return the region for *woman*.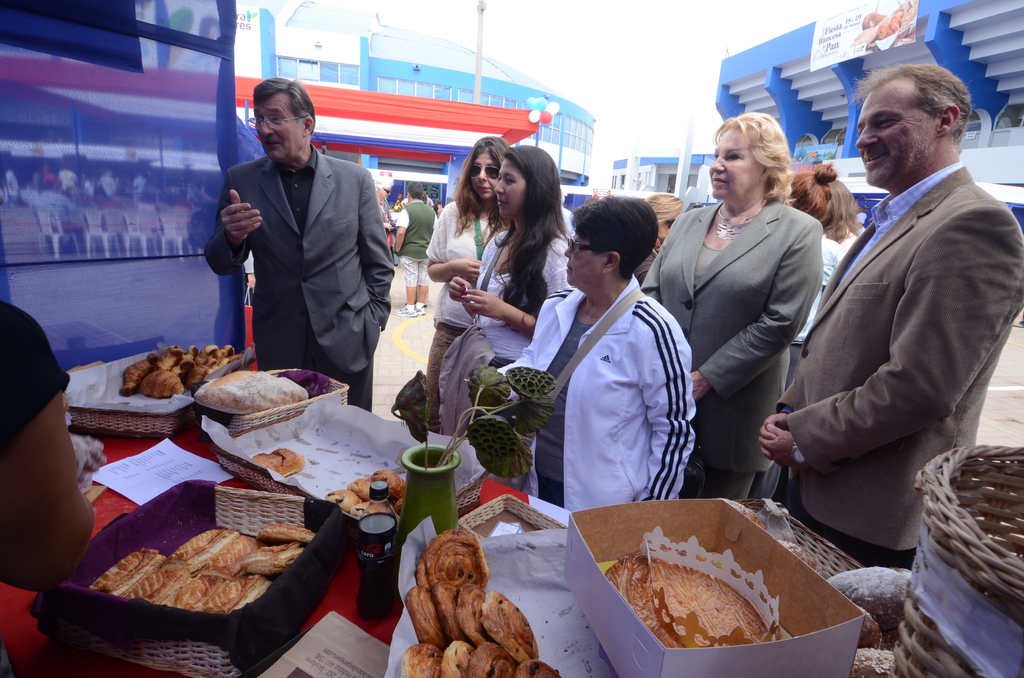
Rect(438, 145, 573, 488).
